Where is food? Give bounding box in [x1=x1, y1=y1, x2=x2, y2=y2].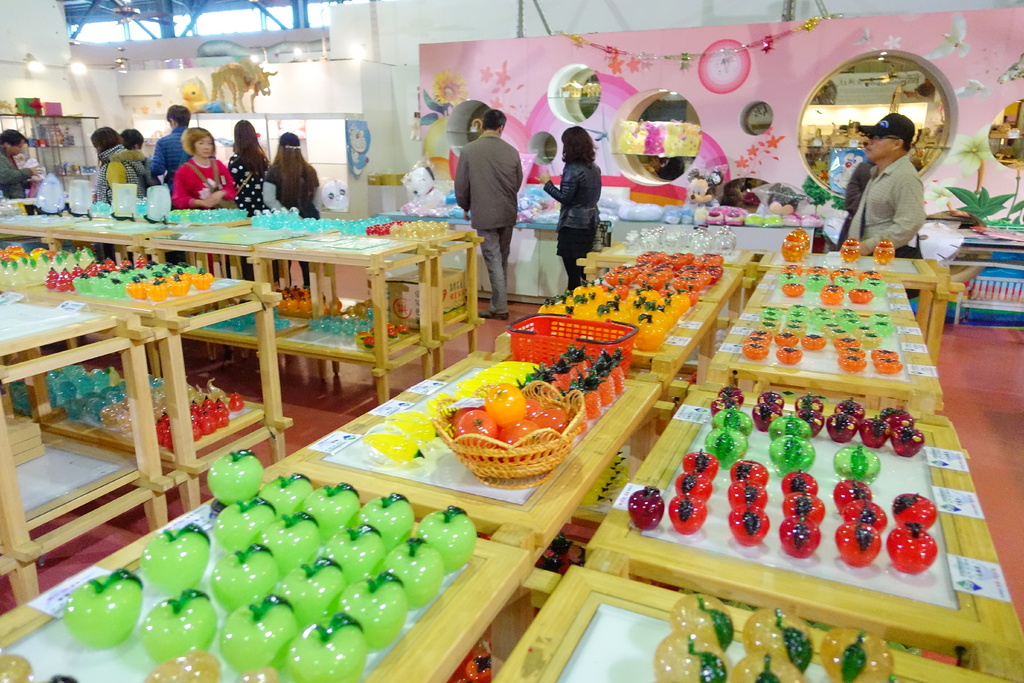
[x1=729, y1=477, x2=768, y2=507].
